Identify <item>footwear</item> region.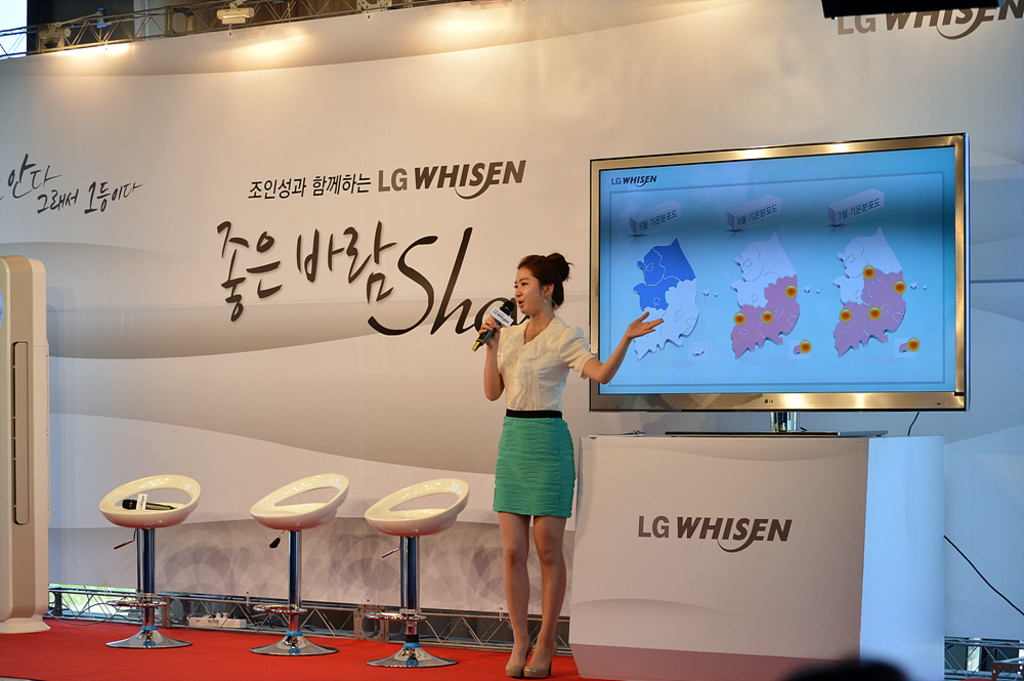
Region: (523, 651, 554, 680).
